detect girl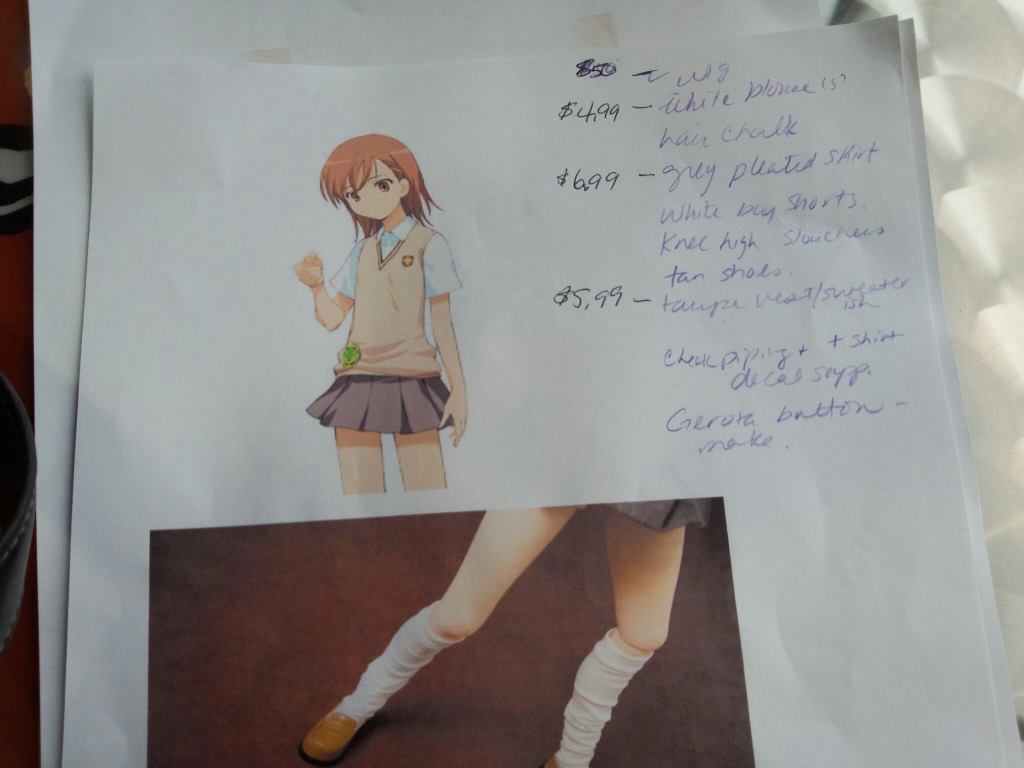
x1=297 y1=136 x2=470 y2=496
